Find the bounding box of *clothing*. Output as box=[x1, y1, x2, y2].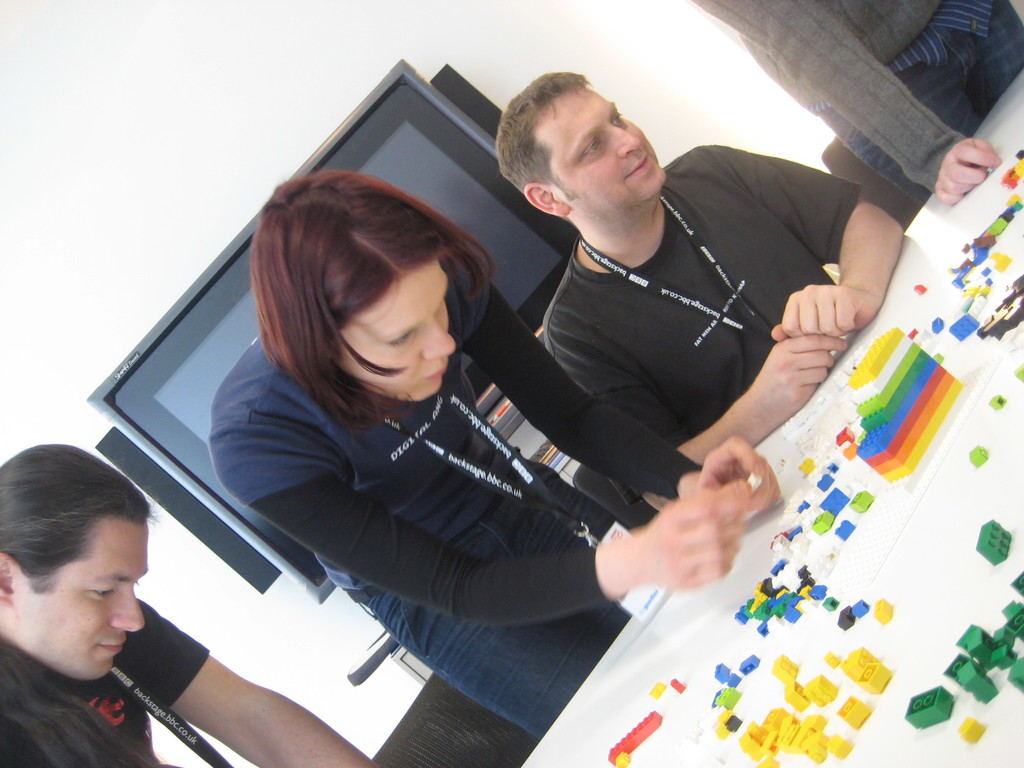
box=[0, 599, 210, 767].
